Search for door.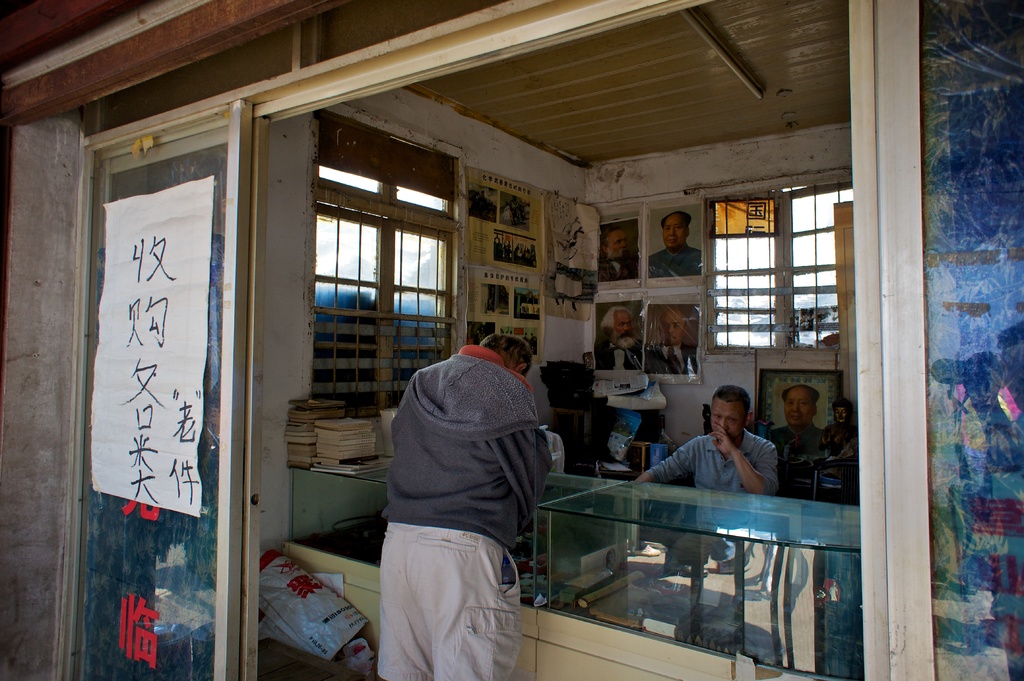
Found at <region>70, 115, 232, 680</region>.
